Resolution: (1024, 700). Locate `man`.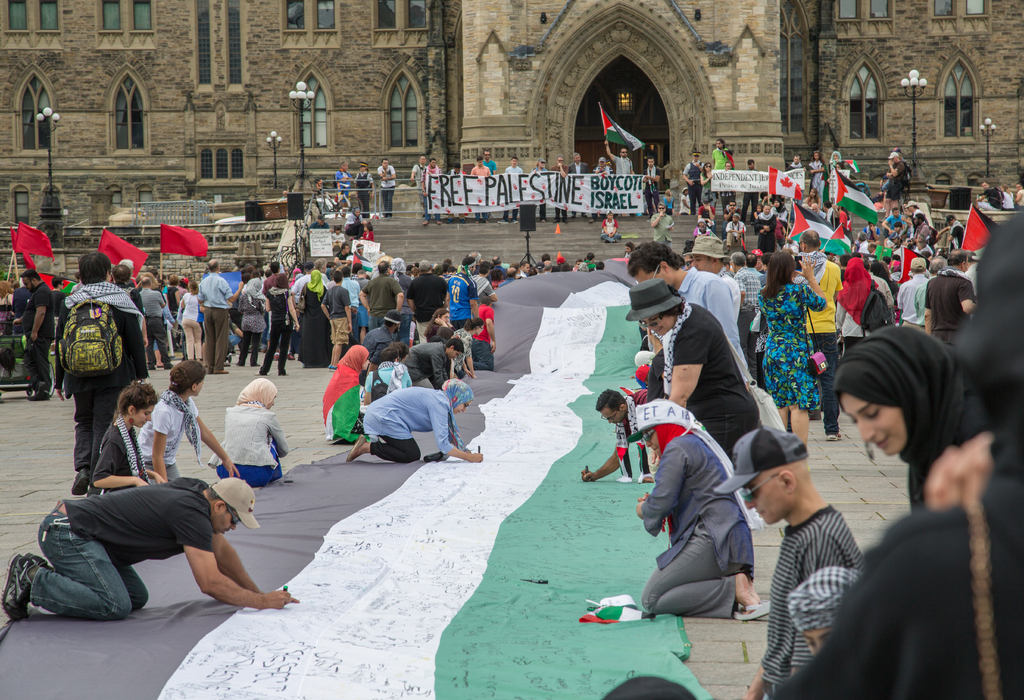
{"left": 605, "top": 136, "right": 634, "bottom": 218}.
